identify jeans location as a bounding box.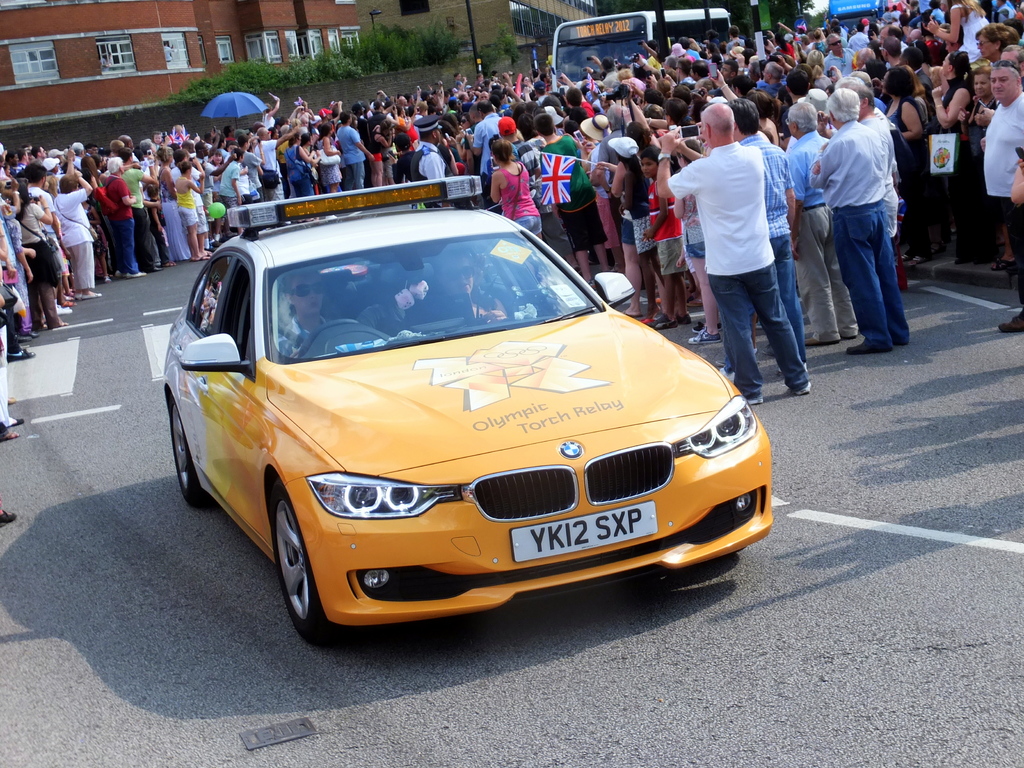
rect(762, 234, 814, 366).
